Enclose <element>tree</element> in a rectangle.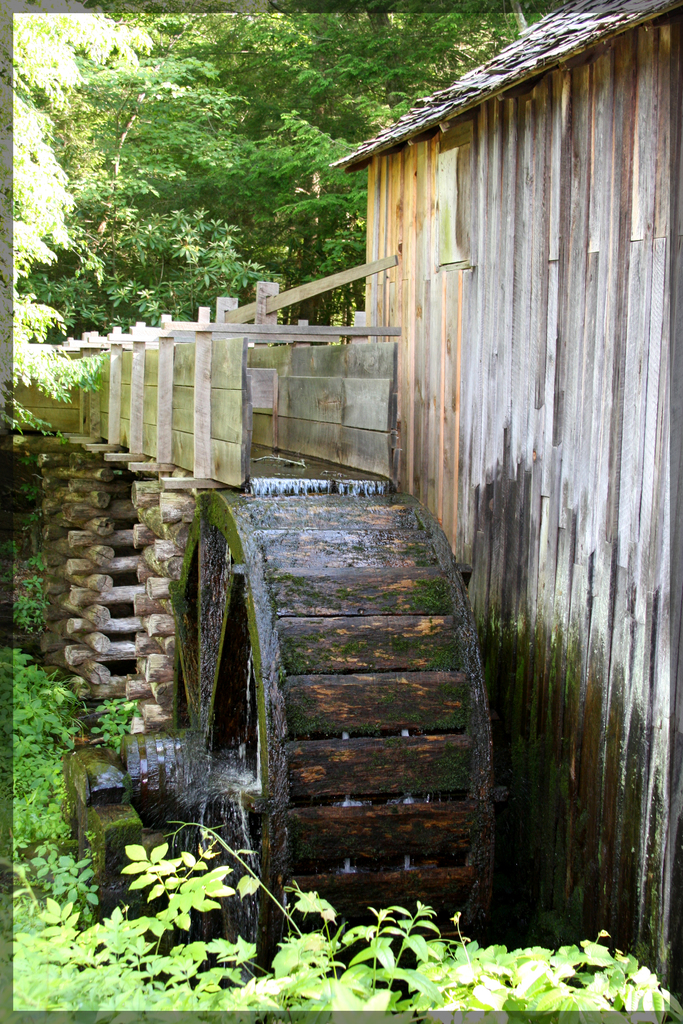
pyautogui.locateOnScreen(10, 36, 362, 362).
